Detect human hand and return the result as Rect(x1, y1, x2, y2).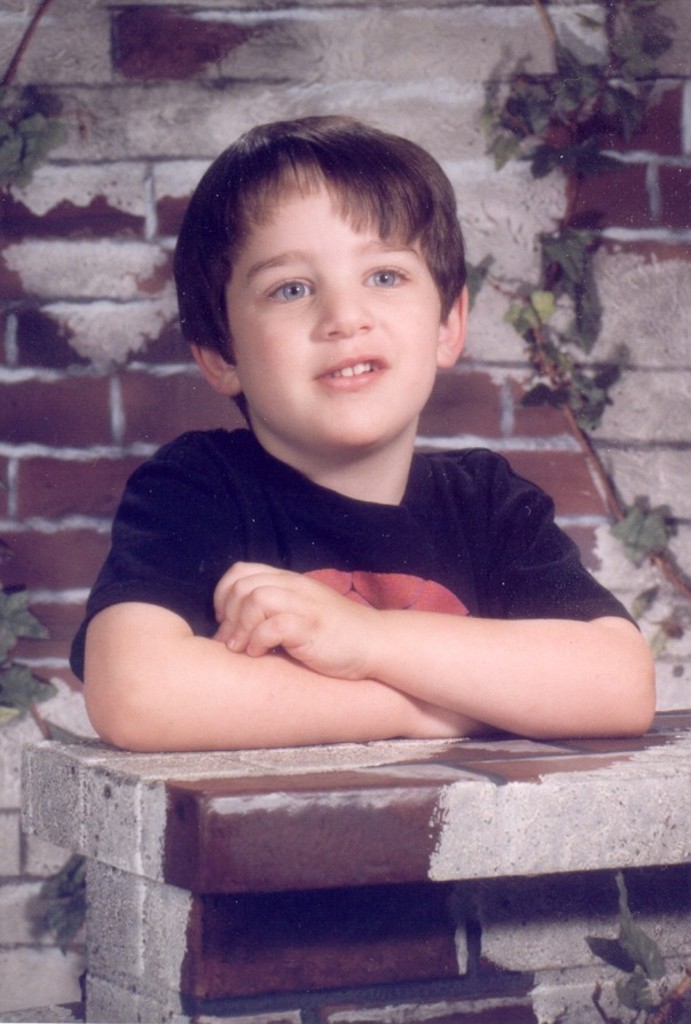
Rect(194, 552, 446, 689).
